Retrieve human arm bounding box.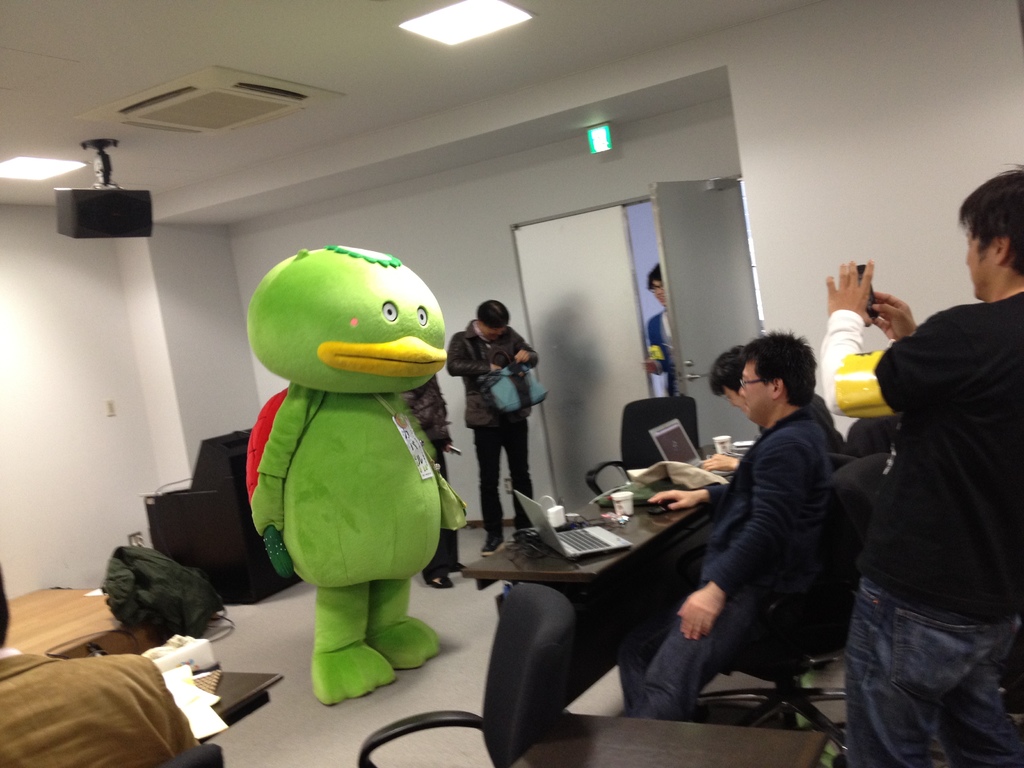
Bounding box: [left=650, top=346, right=666, bottom=367].
